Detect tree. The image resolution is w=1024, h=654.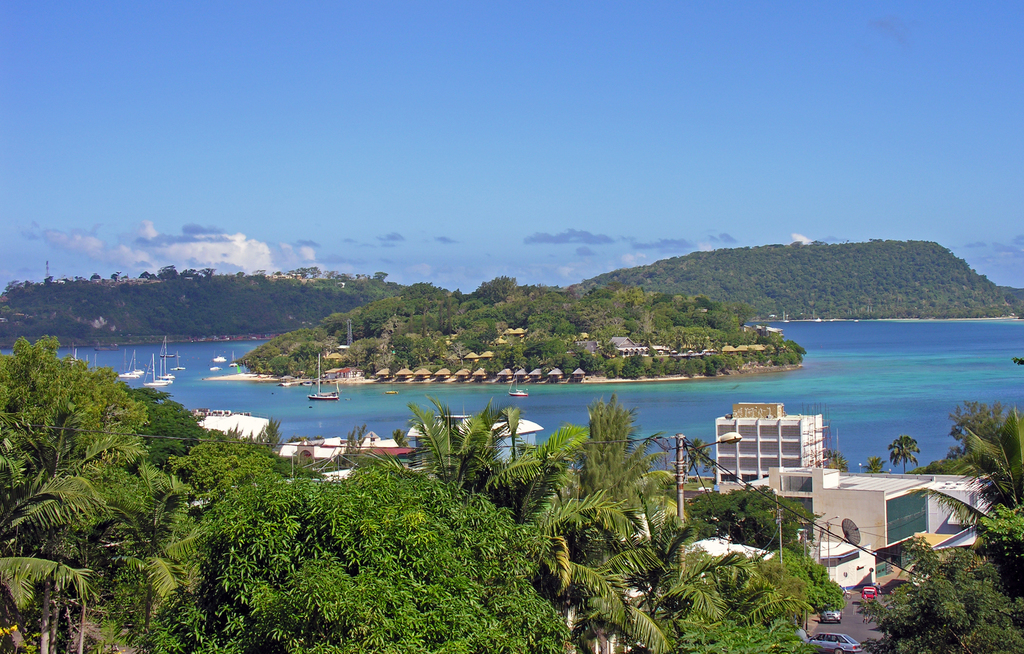
88, 462, 225, 653.
